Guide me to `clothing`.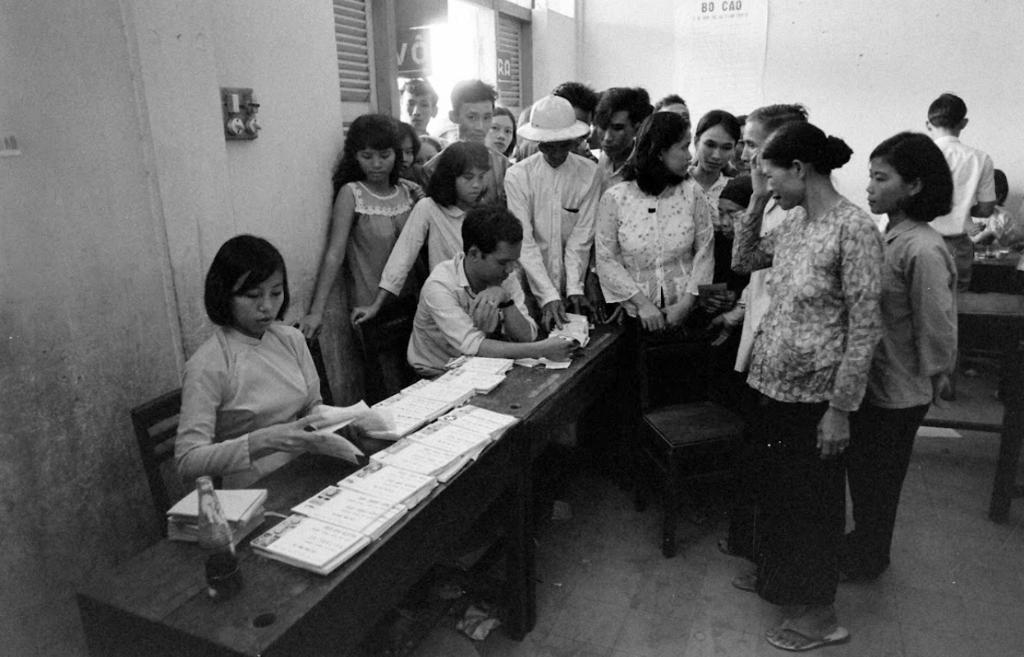
Guidance: 878/215/961/573.
